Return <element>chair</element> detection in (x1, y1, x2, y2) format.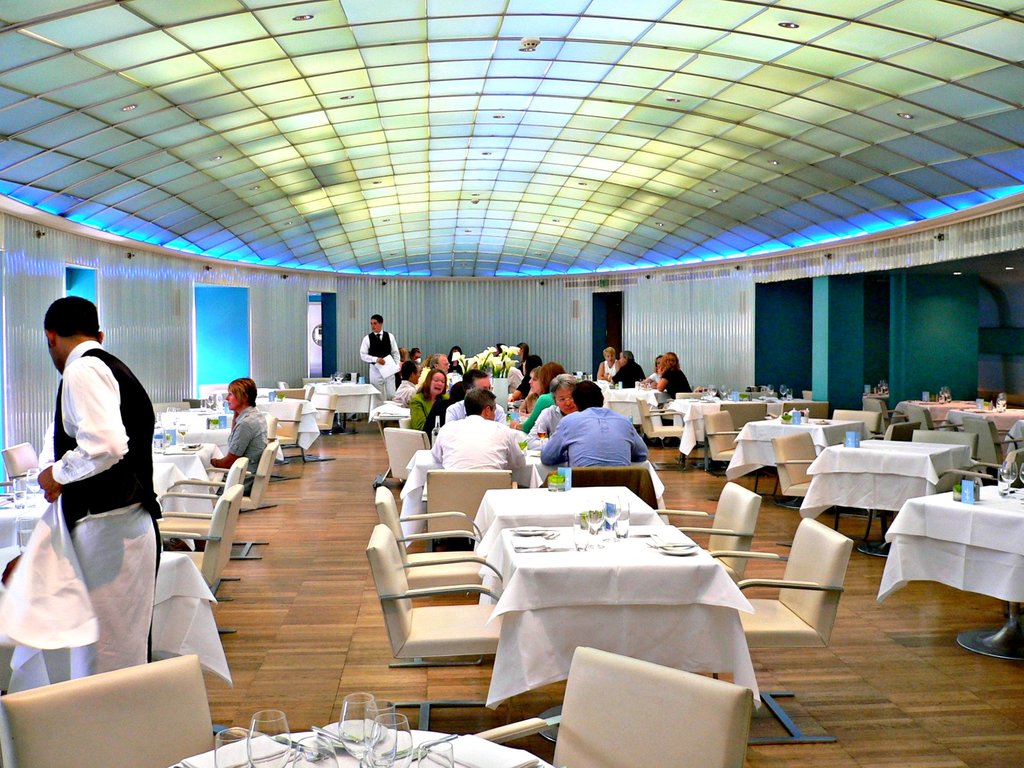
(781, 397, 829, 420).
